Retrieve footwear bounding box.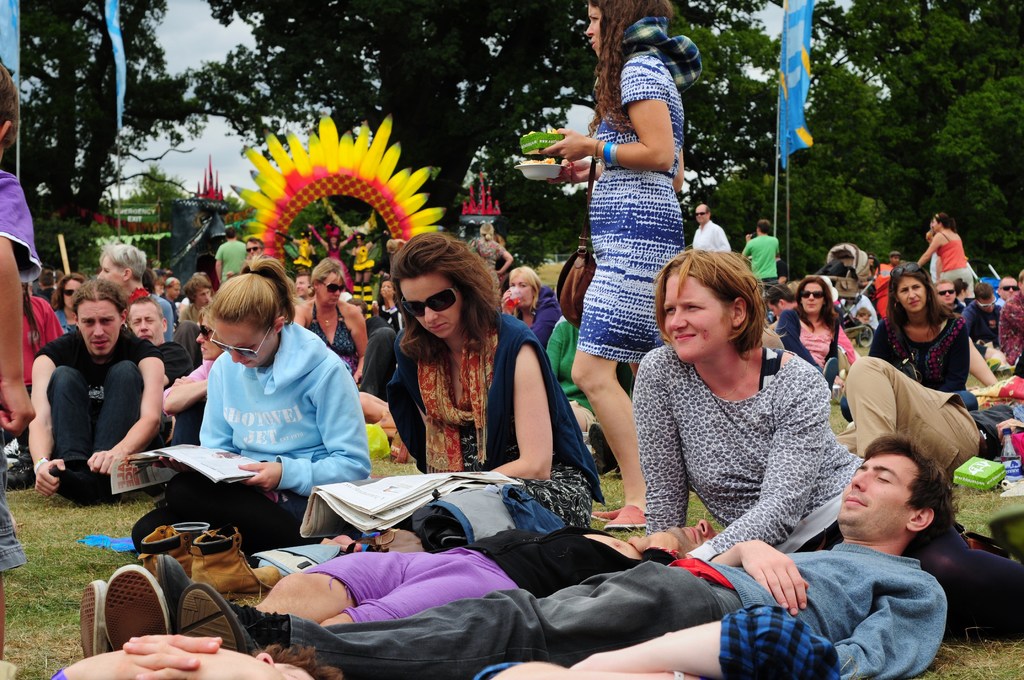
Bounding box: [179, 584, 254, 655].
